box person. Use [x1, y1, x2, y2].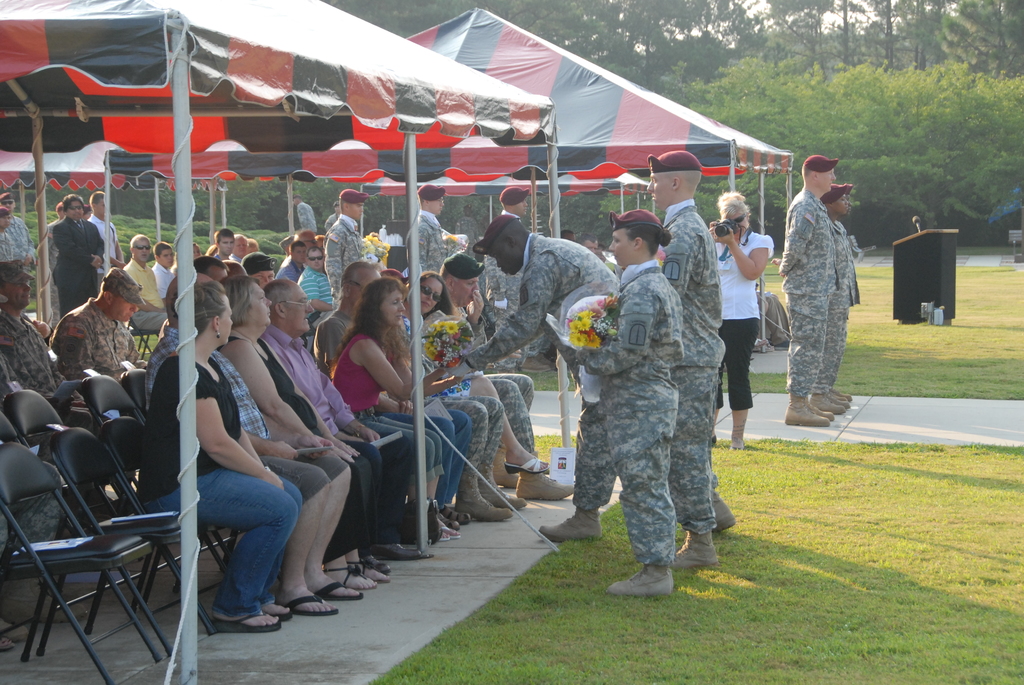
[812, 182, 845, 414].
